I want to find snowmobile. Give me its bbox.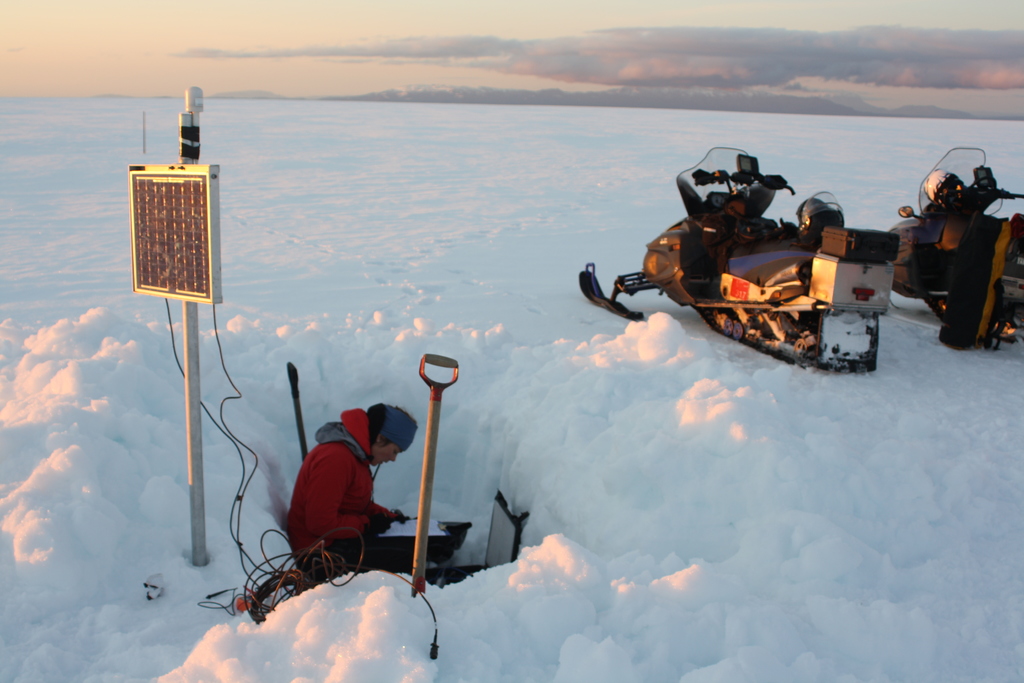
bbox=[888, 147, 1023, 351].
